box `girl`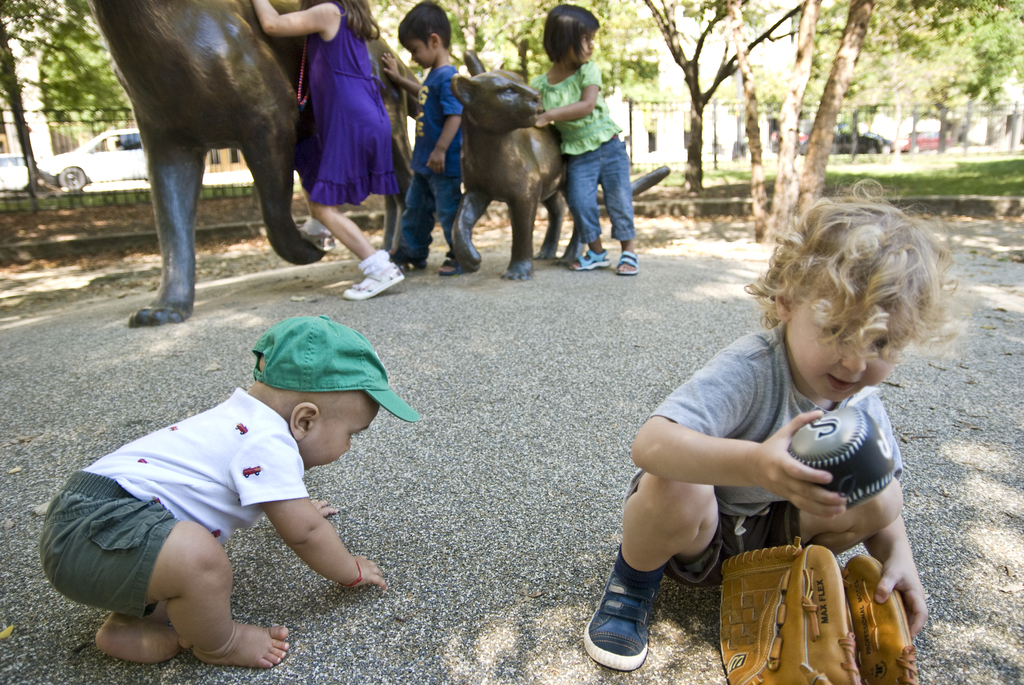
box(252, 0, 412, 301)
